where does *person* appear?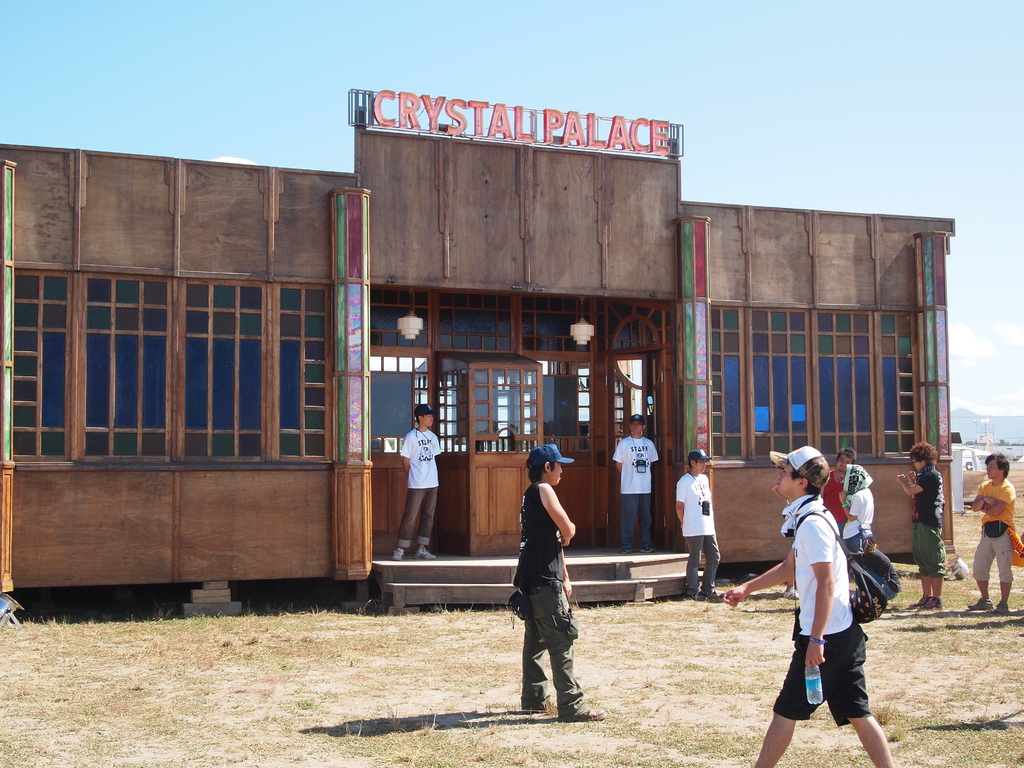
Appears at (393,403,439,561).
